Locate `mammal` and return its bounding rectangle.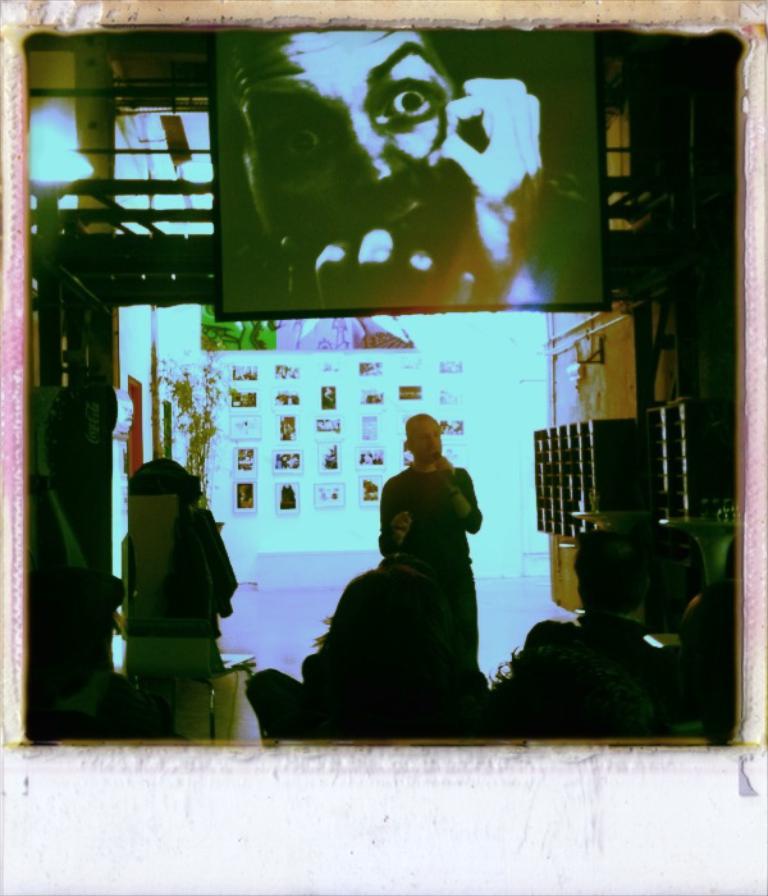
376, 413, 481, 660.
